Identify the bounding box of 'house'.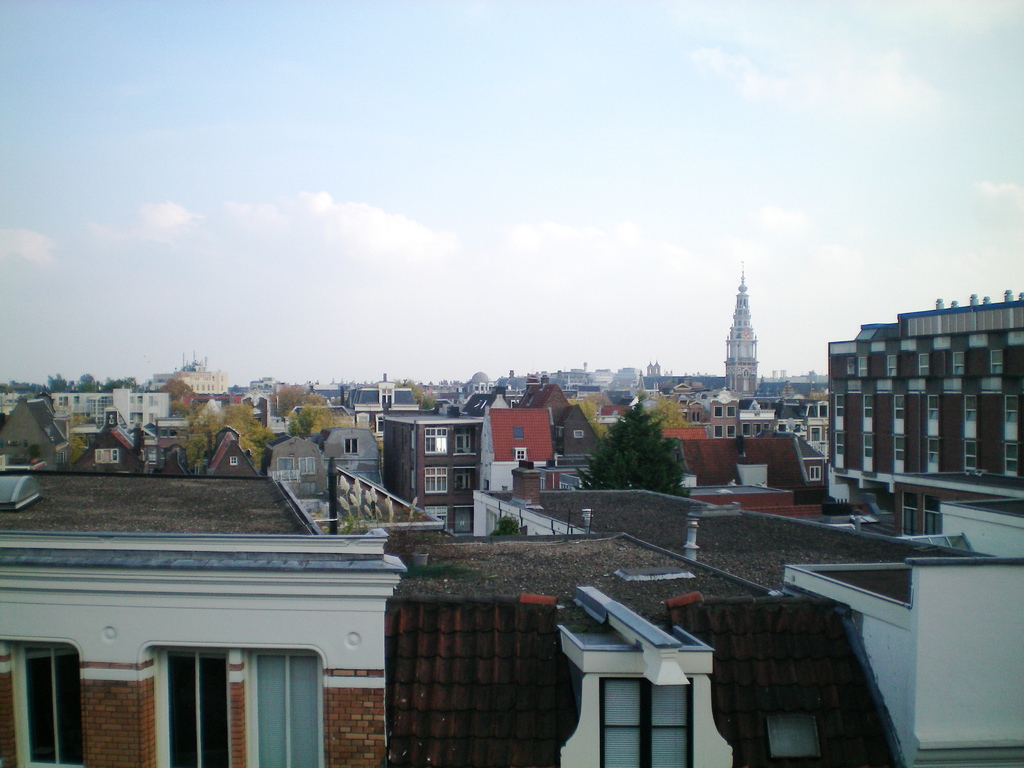
detection(823, 291, 1023, 534).
